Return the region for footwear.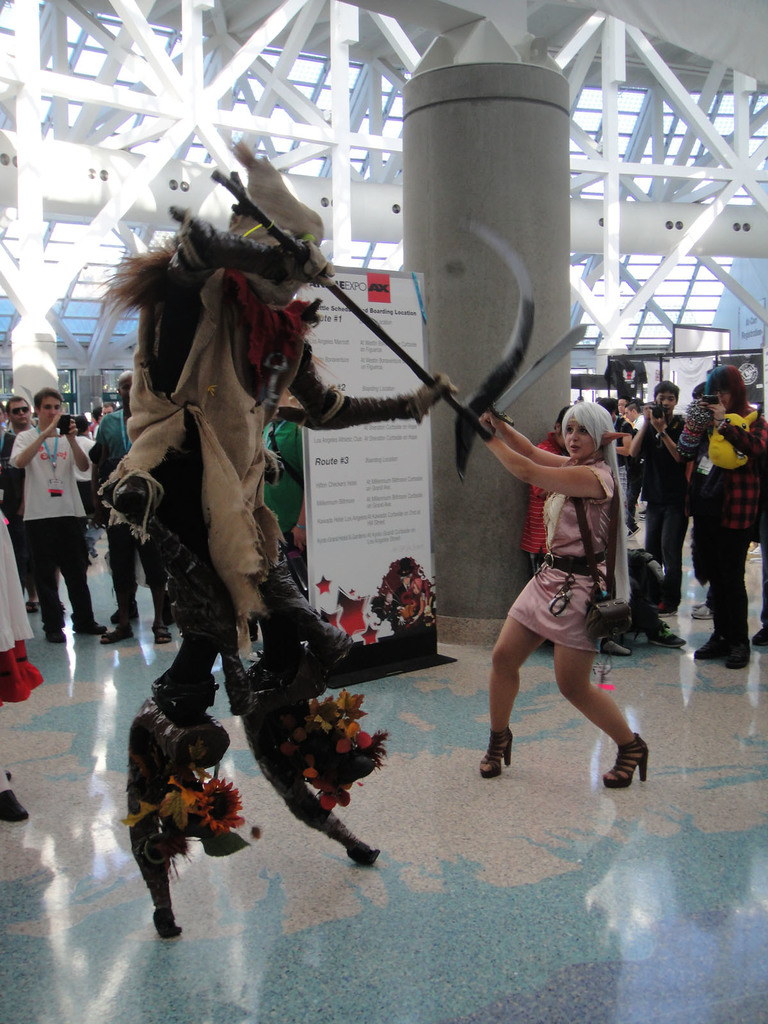
480/725/517/783.
